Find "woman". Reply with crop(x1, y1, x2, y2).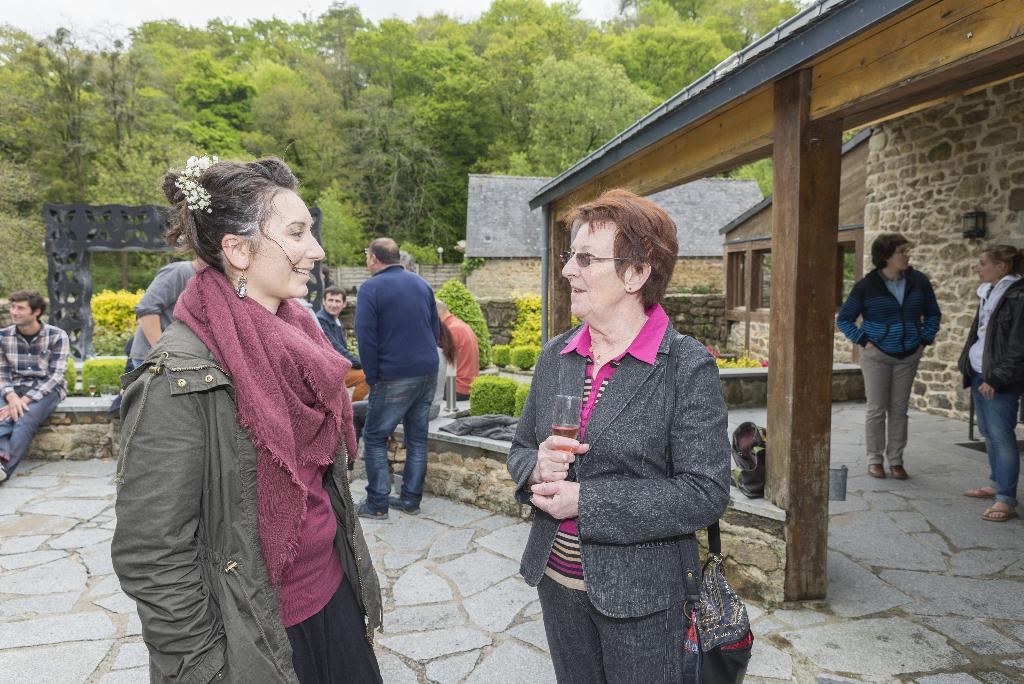
crop(956, 250, 1023, 517).
